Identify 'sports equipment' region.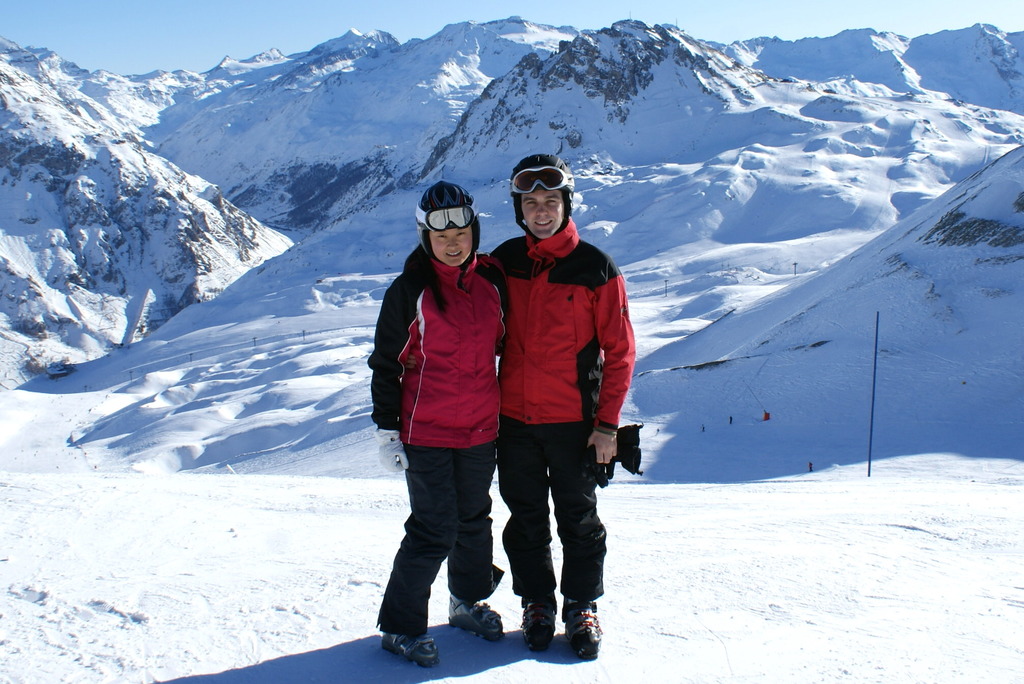
Region: 508/152/576/245.
